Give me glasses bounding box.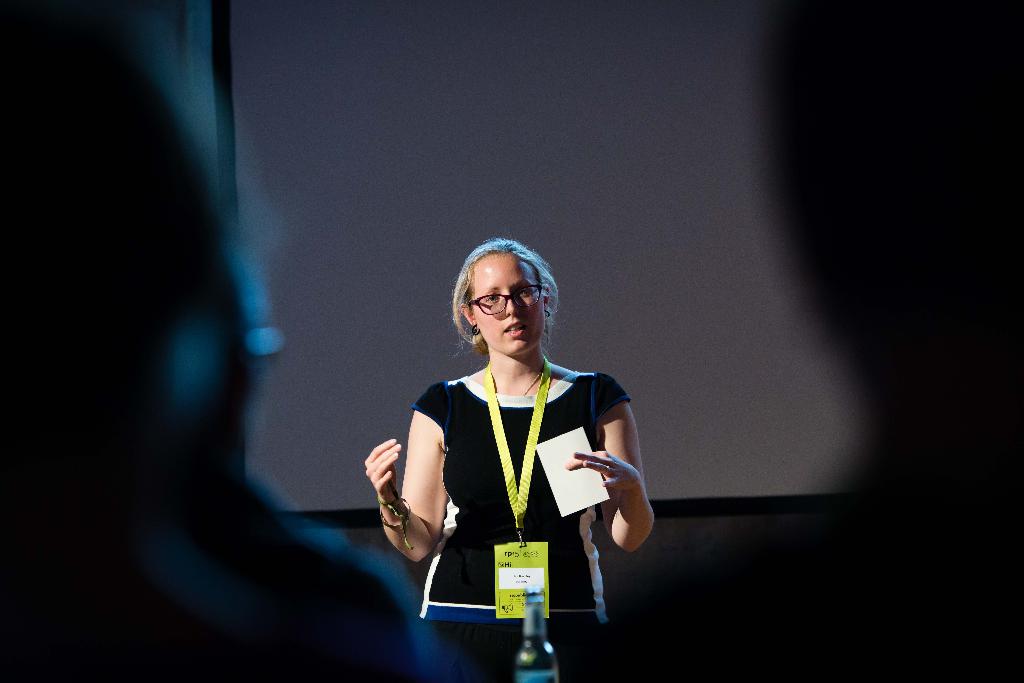
detection(461, 282, 563, 328).
